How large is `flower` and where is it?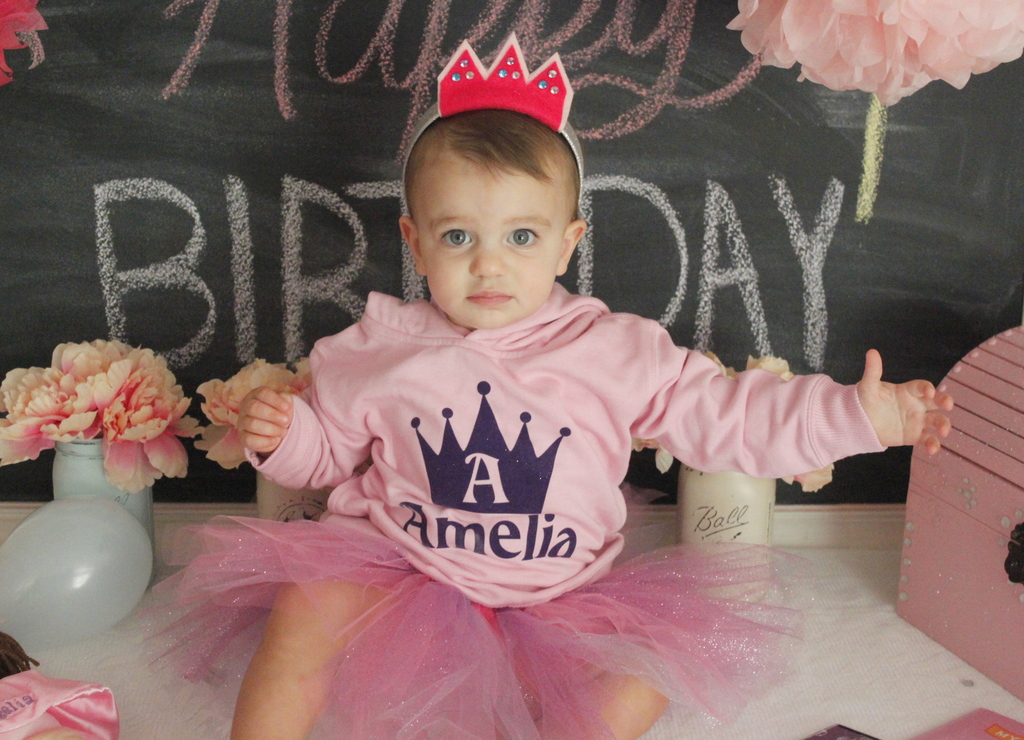
Bounding box: bbox=[723, 0, 1023, 116].
